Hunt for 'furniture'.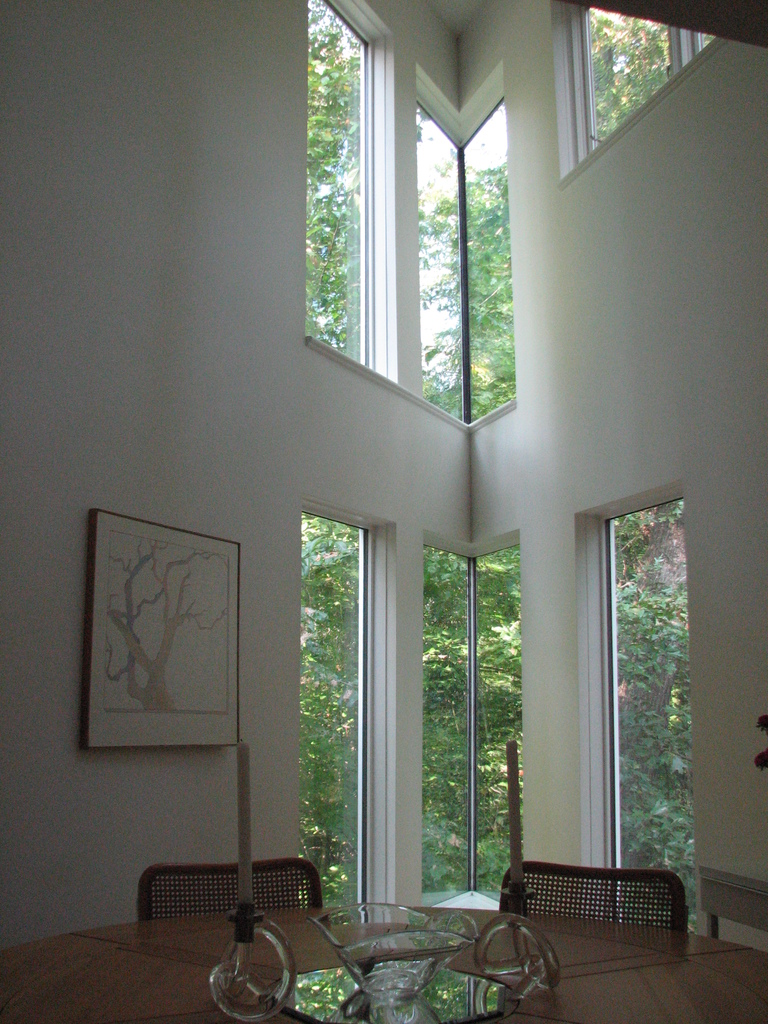
Hunted down at <bbox>0, 898, 767, 1023</bbox>.
